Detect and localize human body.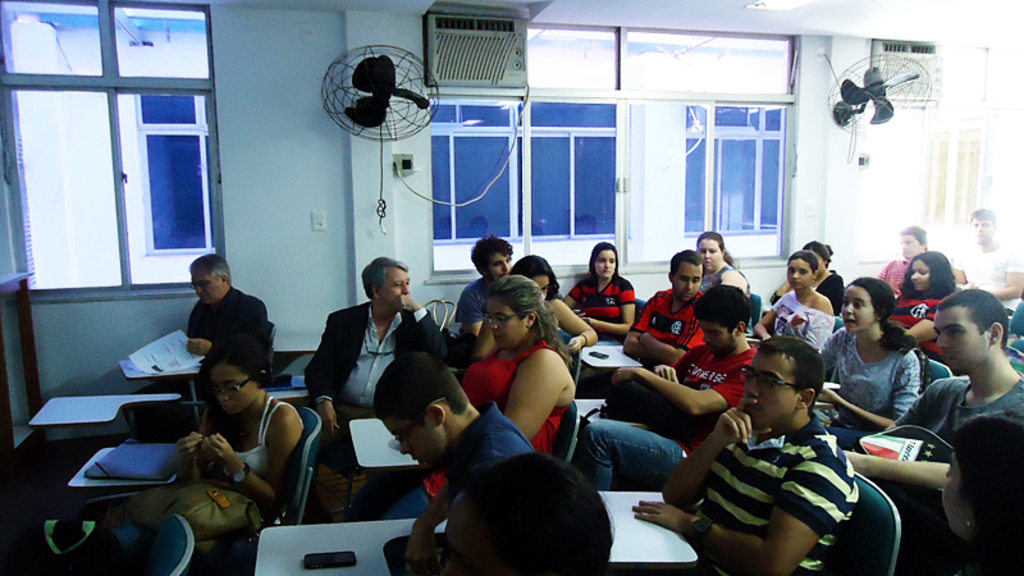
Localized at box=[754, 288, 840, 352].
